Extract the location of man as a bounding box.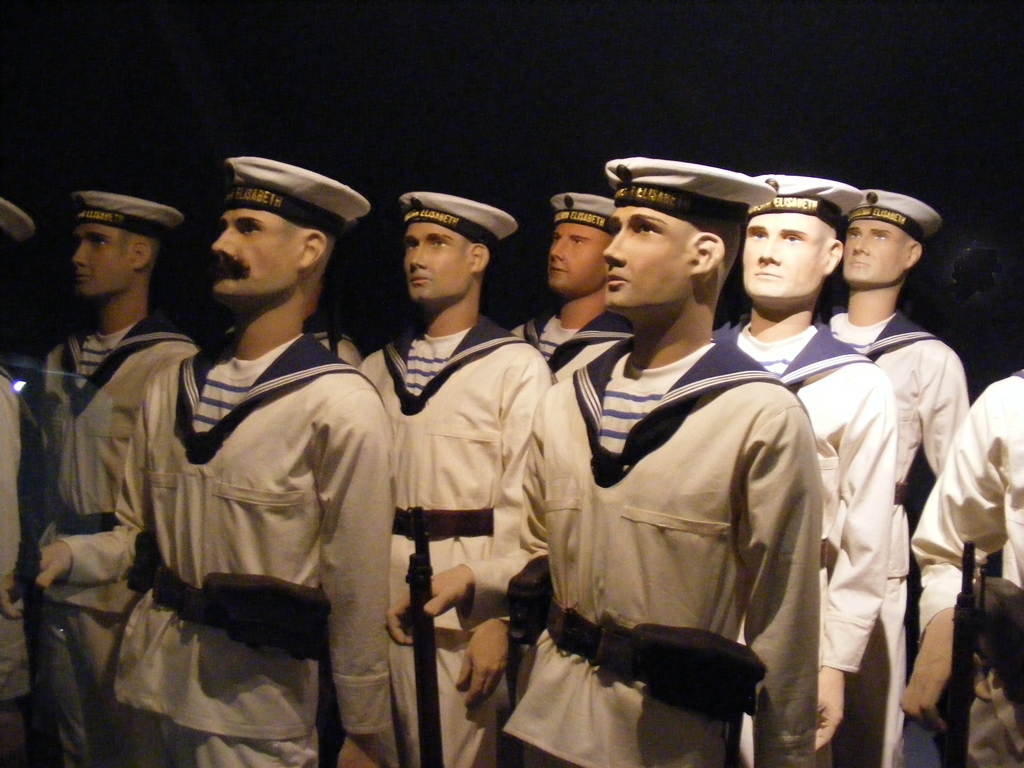
<region>505, 143, 813, 767</region>.
